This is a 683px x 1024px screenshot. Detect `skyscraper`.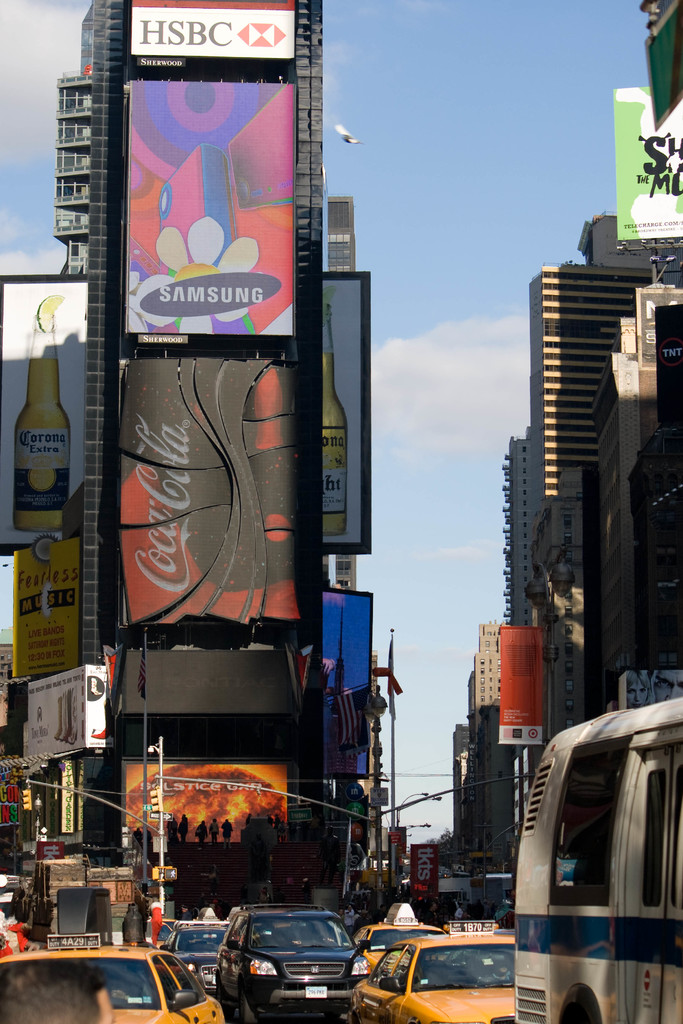
region(78, 0, 331, 888).
